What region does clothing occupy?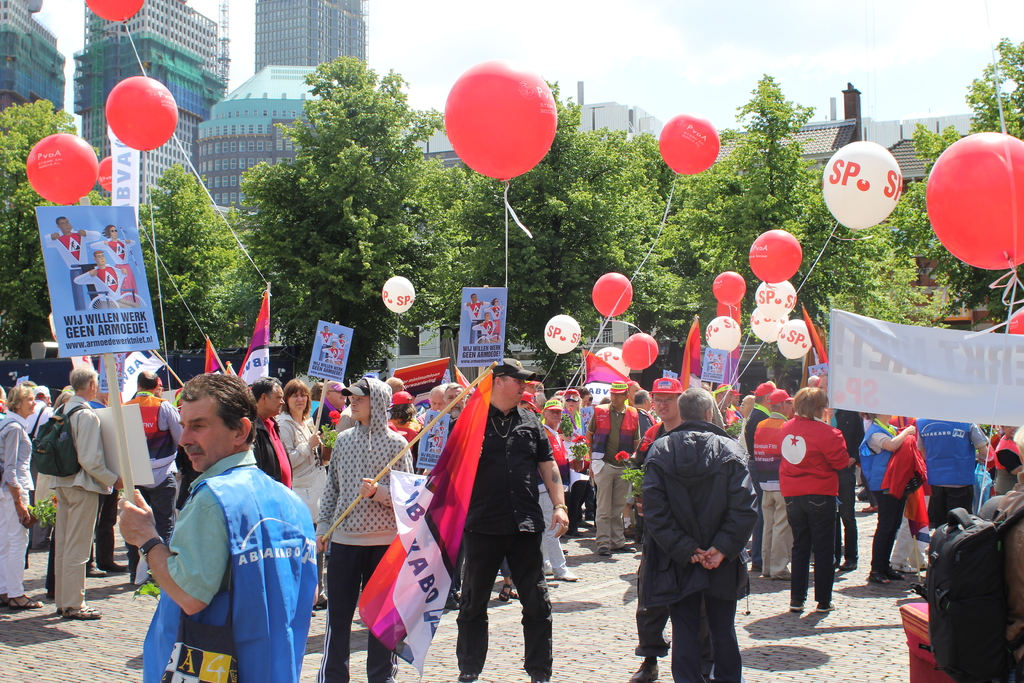
x1=473 y1=322 x2=496 y2=340.
